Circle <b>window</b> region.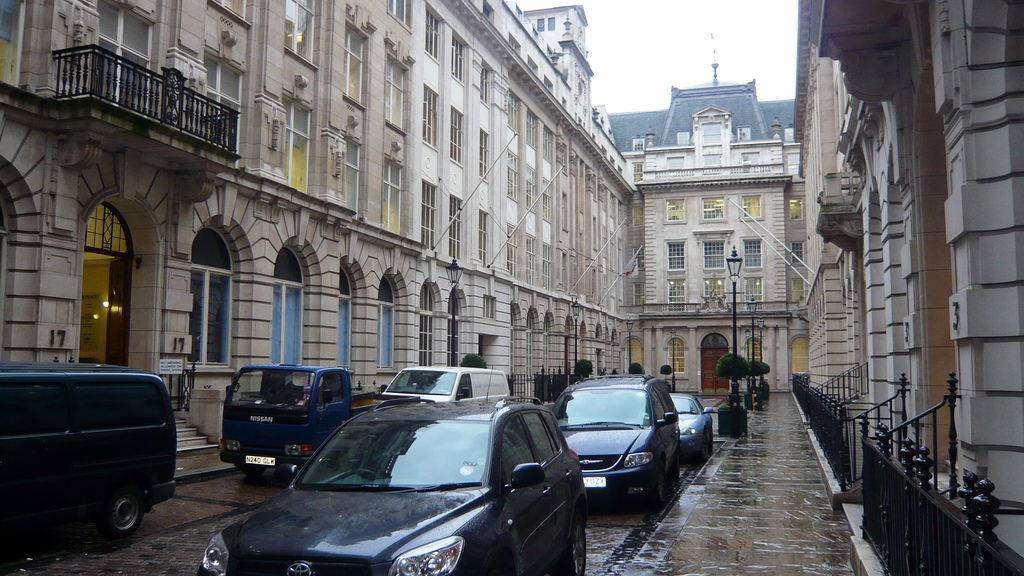
Region: {"x1": 450, "y1": 102, "x2": 464, "y2": 167}.
